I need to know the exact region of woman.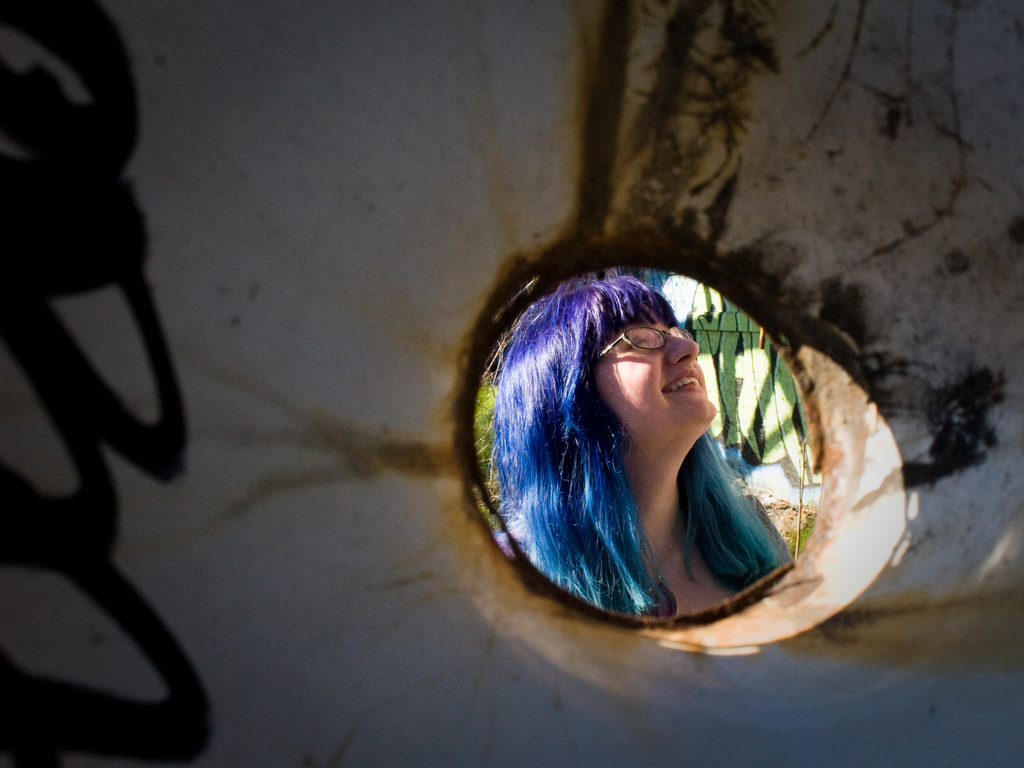
Region: x1=497 y1=234 x2=820 y2=634.
